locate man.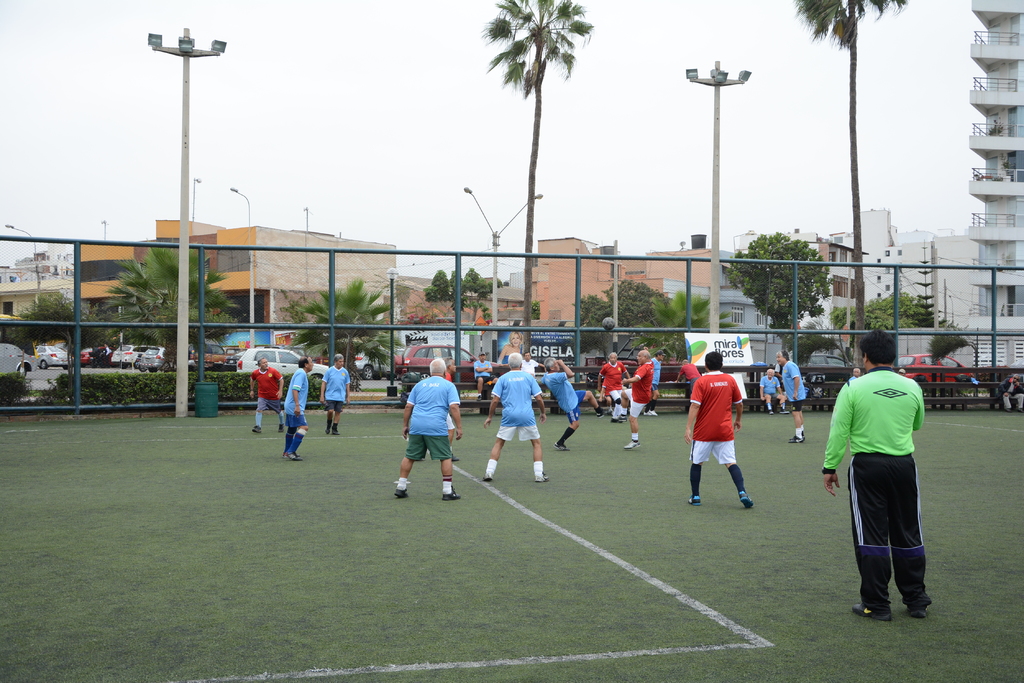
Bounding box: Rect(618, 348, 650, 451).
